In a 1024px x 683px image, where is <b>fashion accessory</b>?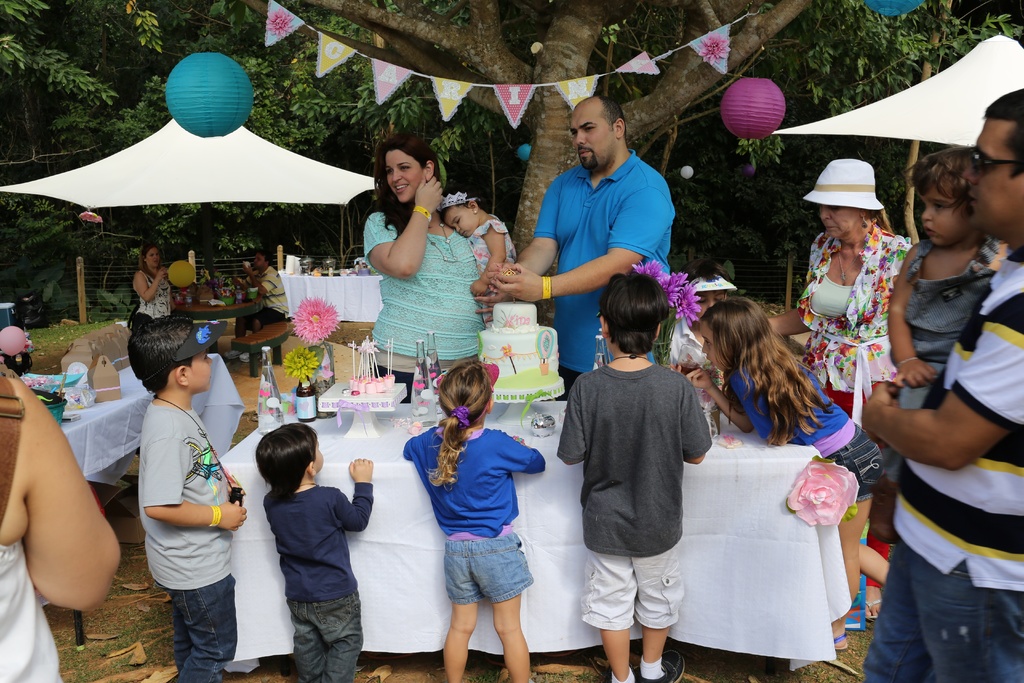
(438,192,478,207).
